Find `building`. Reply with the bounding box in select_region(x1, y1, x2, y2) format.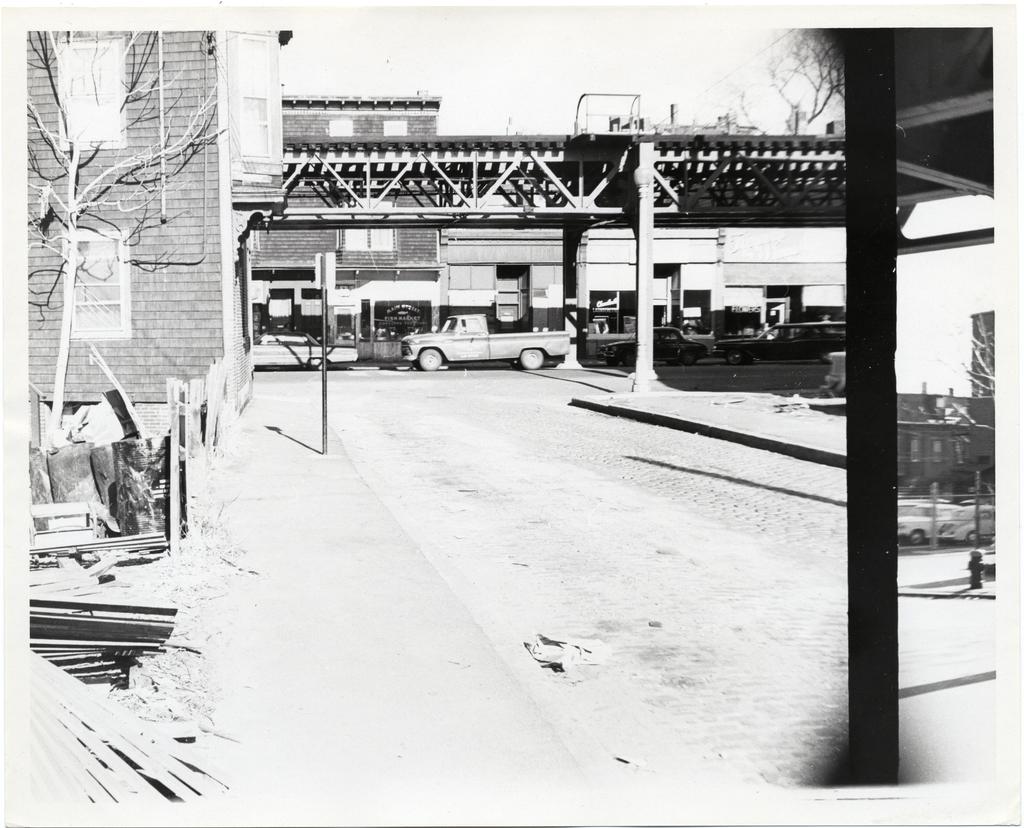
select_region(22, 27, 447, 410).
